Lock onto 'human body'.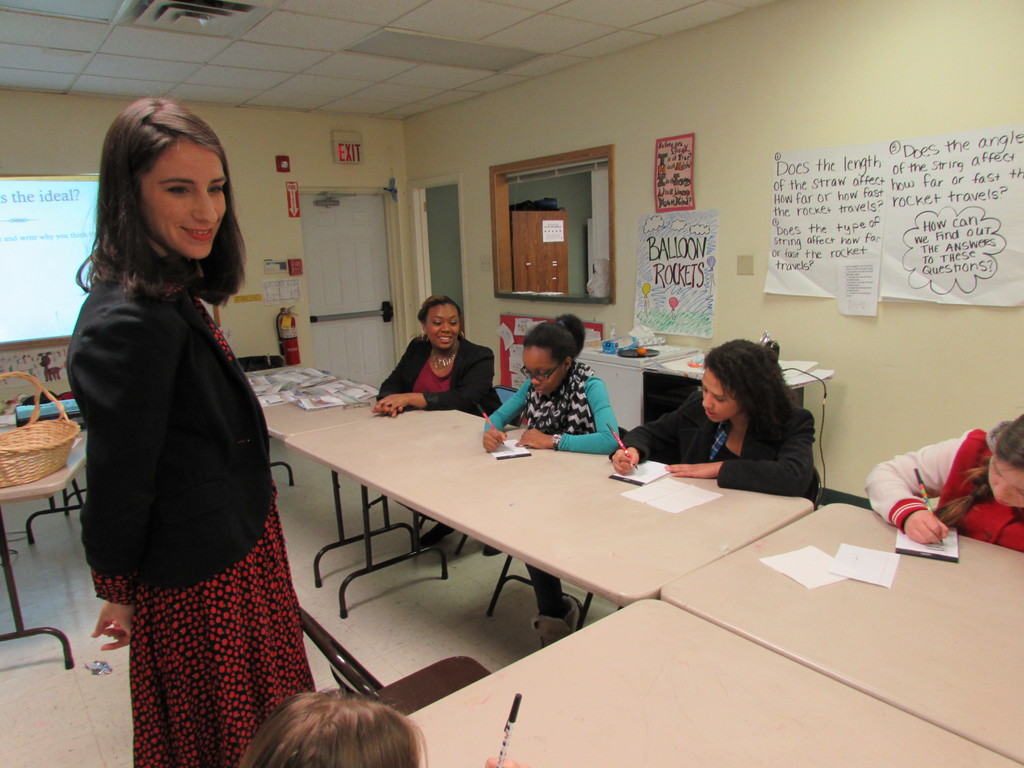
Locked: pyautogui.locateOnScreen(484, 300, 618, 461).
